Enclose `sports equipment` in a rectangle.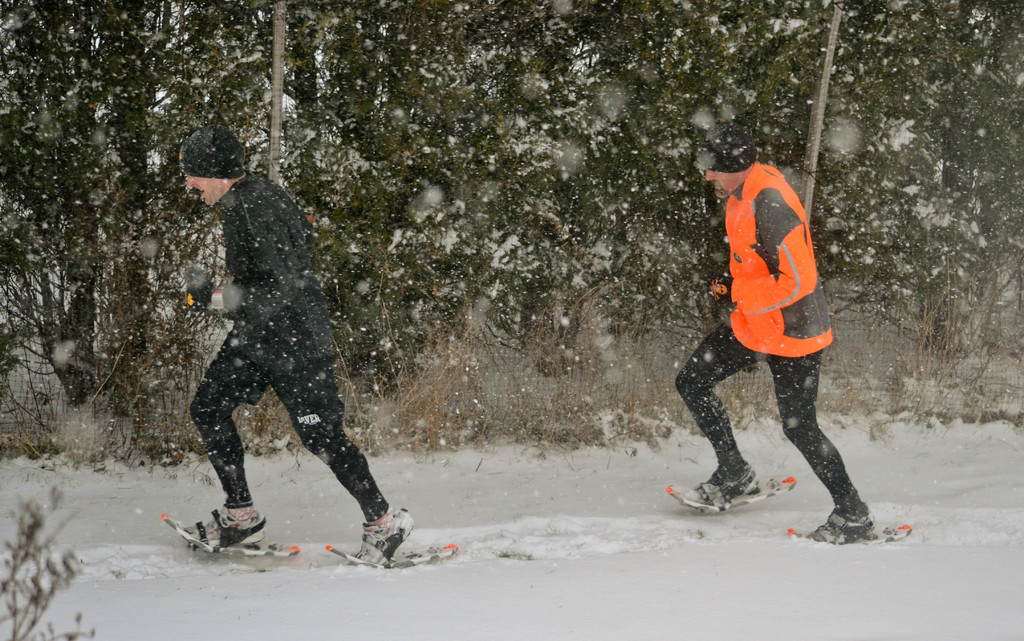
<bbox>328, 506, 459, 572</bbox>.
